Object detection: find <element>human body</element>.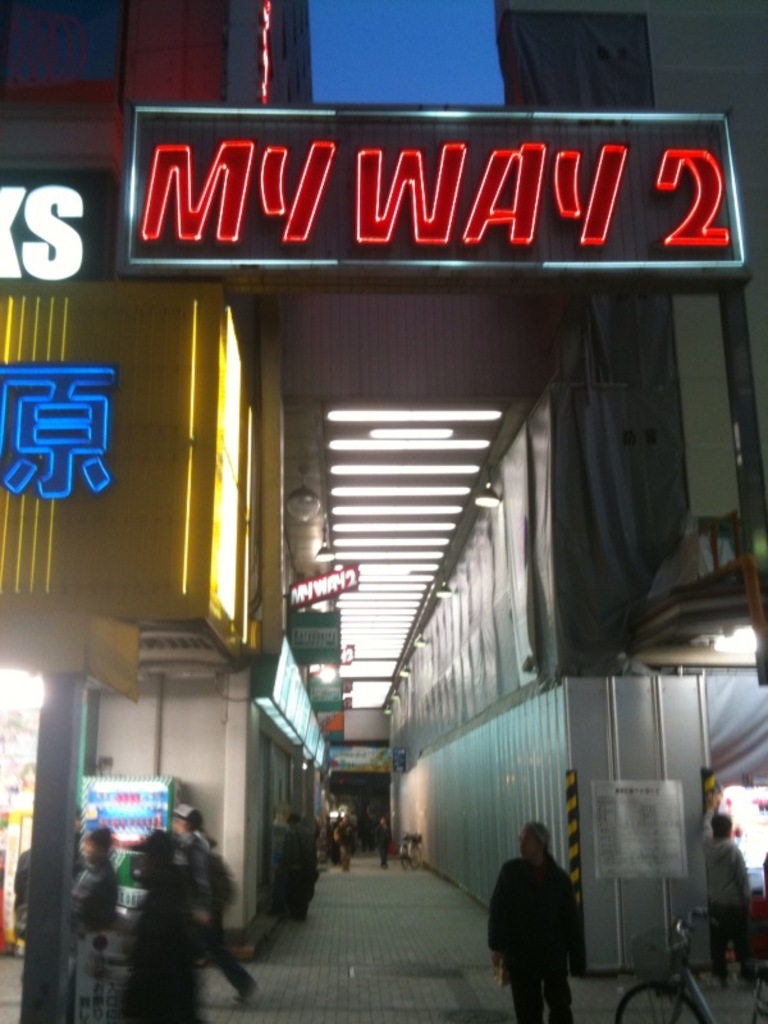
{"x1": 174, "y1": 827, "x2": 257, "y2": 1020}.
